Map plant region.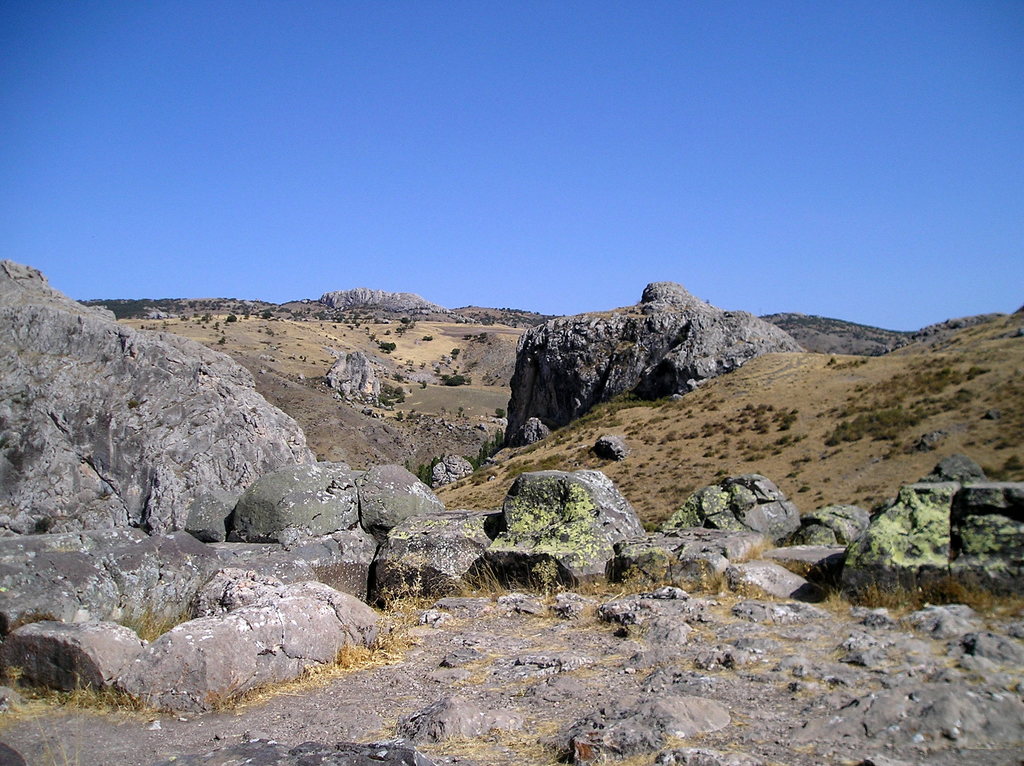
Mapped to {"x1": 385, "y1": 385, "x2": 395, "y2": 392}.
